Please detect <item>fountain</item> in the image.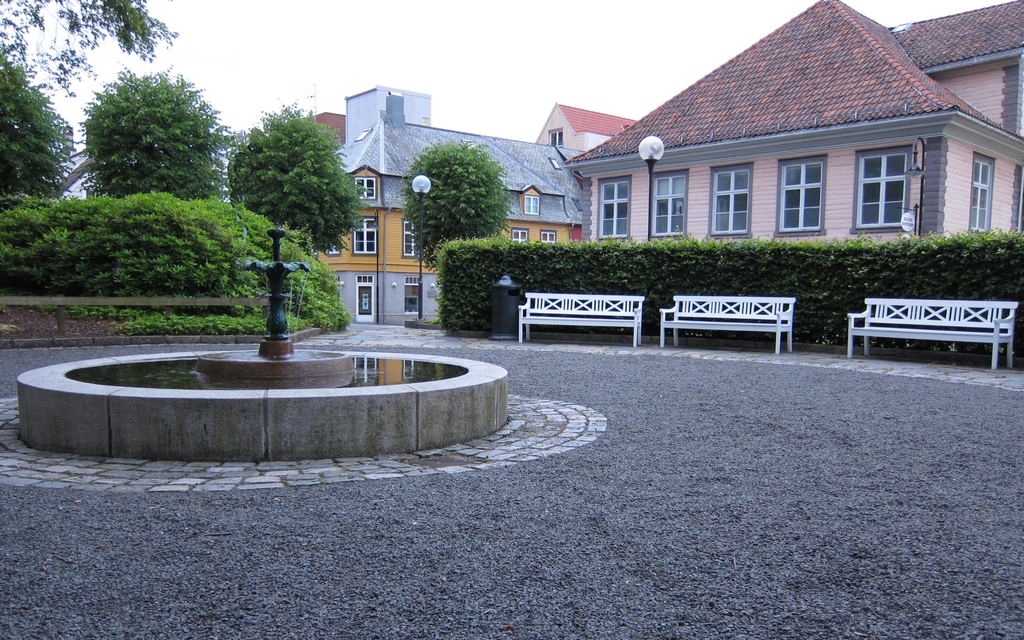
box=[17, 227, 508, 459].
